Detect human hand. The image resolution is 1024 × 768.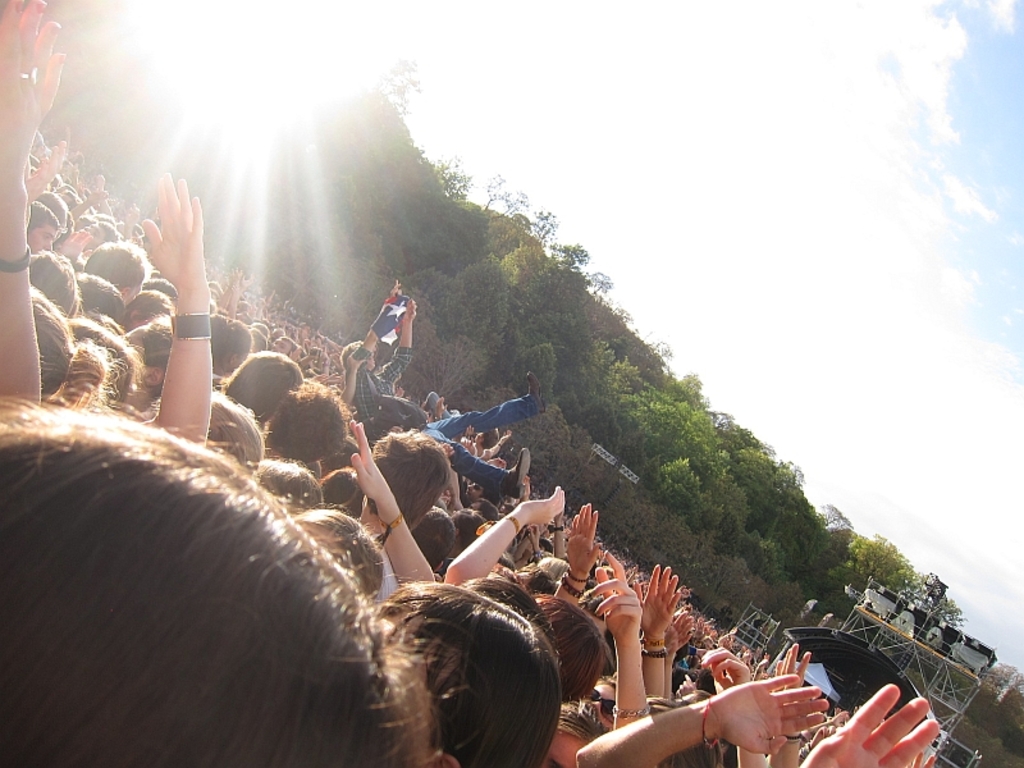
<bbox>346, 415, 396, 506</bbox>.
